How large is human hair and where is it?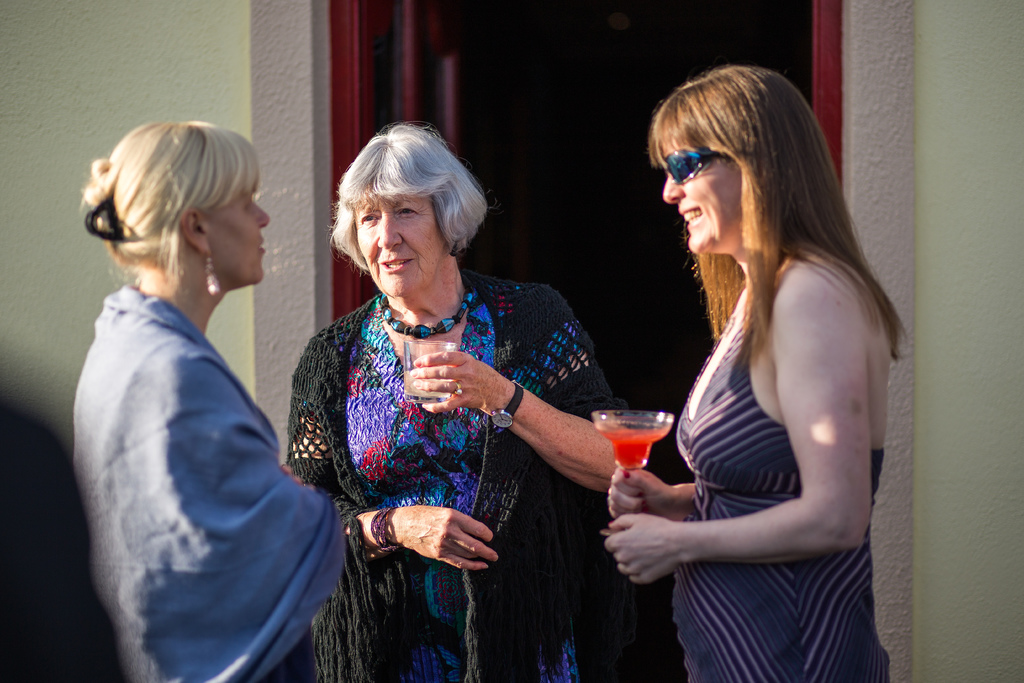
Bounding box: (left=330, top=117, right=484, bottom=297).
